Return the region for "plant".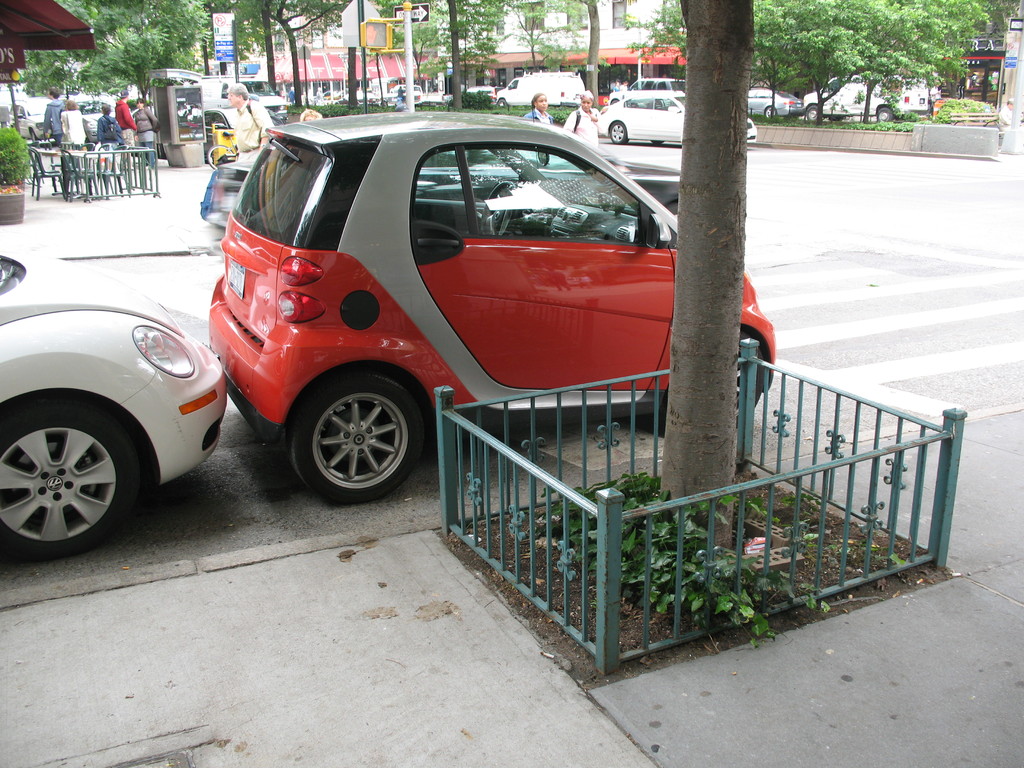
[left=515, top=467, right=788, bottom=634].
